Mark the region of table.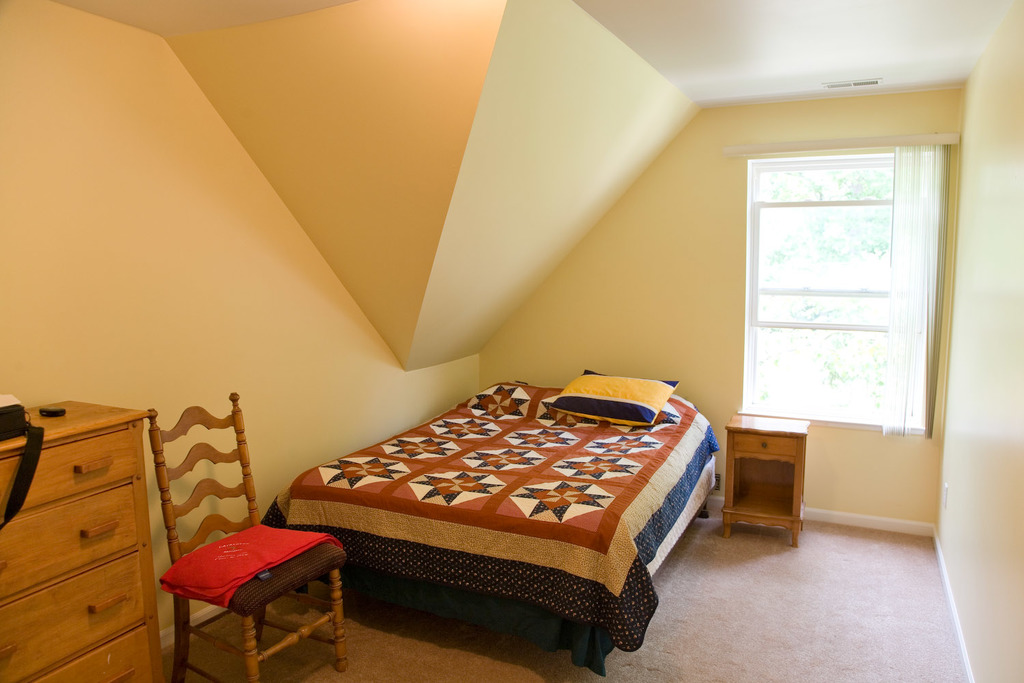
Region: 0:396:150:682.
